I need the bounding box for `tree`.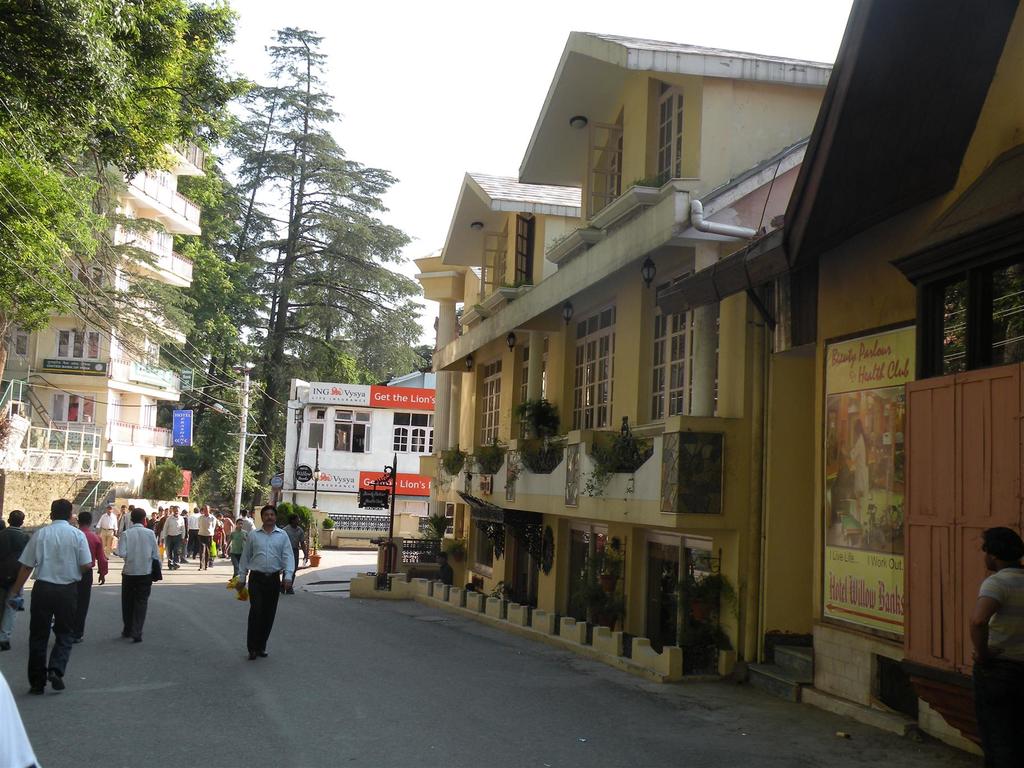
Here it is: <box>173,20,424,502</box>.
